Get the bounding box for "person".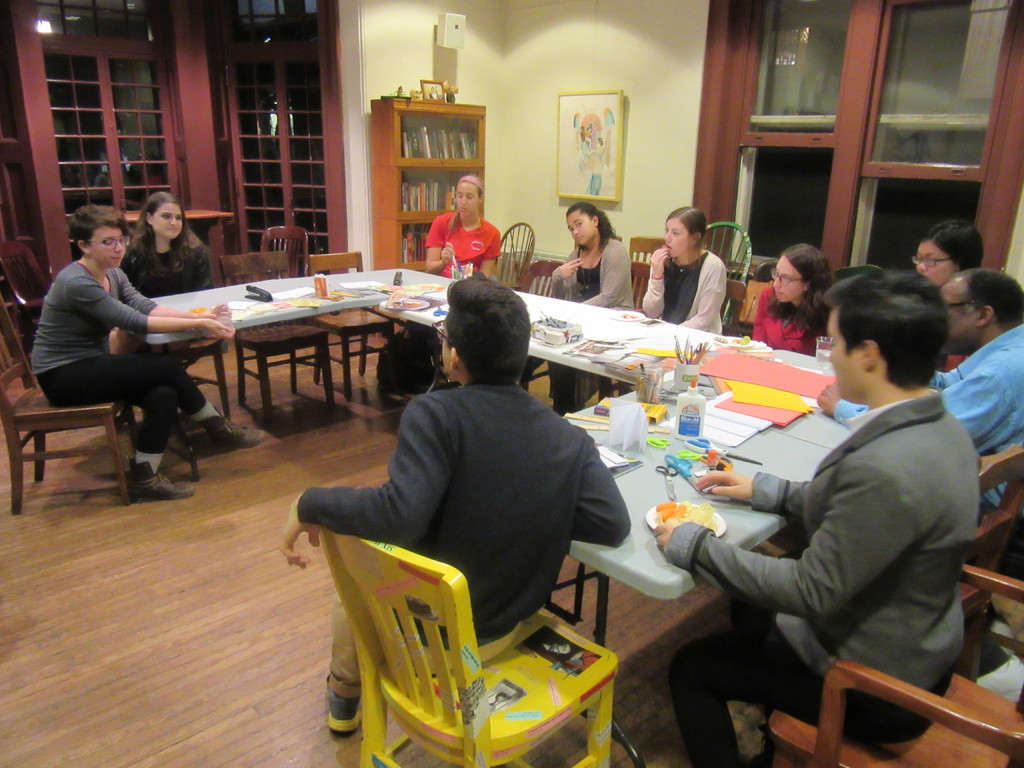
{"x1": 415, "y1": 170, "x2": 509, "y2": 278}.
